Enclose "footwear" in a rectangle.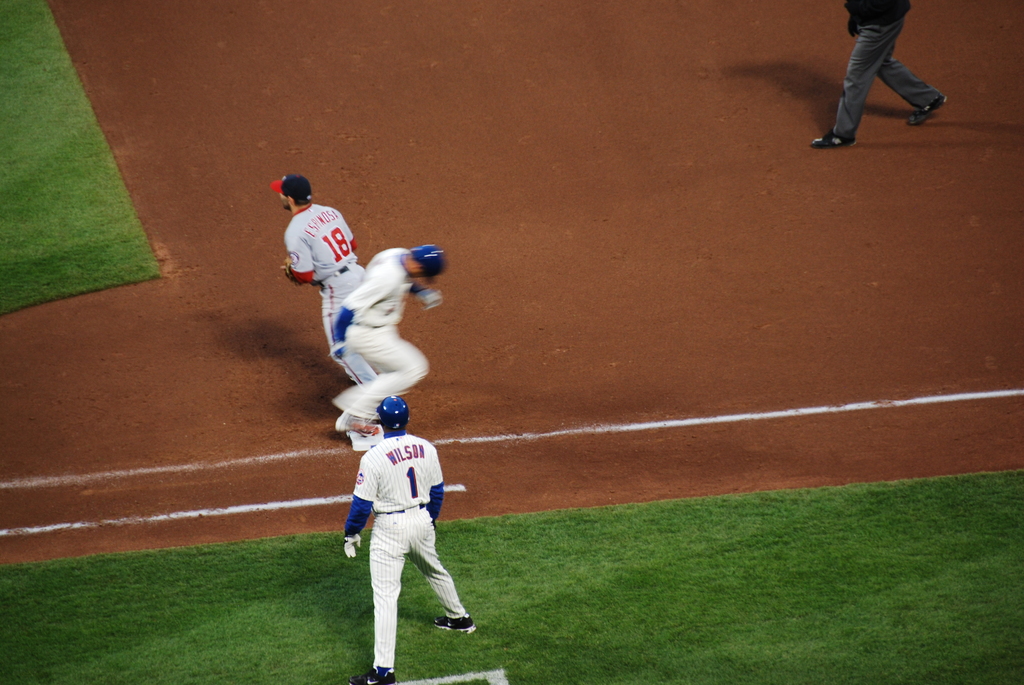
435:615:473:636.
